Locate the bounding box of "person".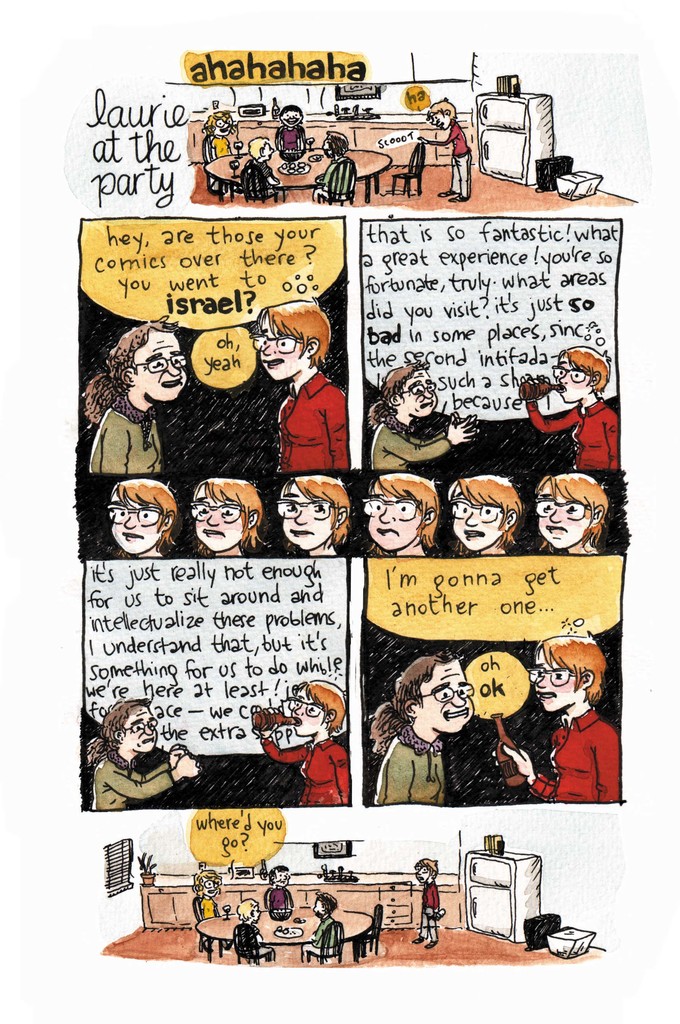
Bounding box: select_region(279, 106, 311, 151).
